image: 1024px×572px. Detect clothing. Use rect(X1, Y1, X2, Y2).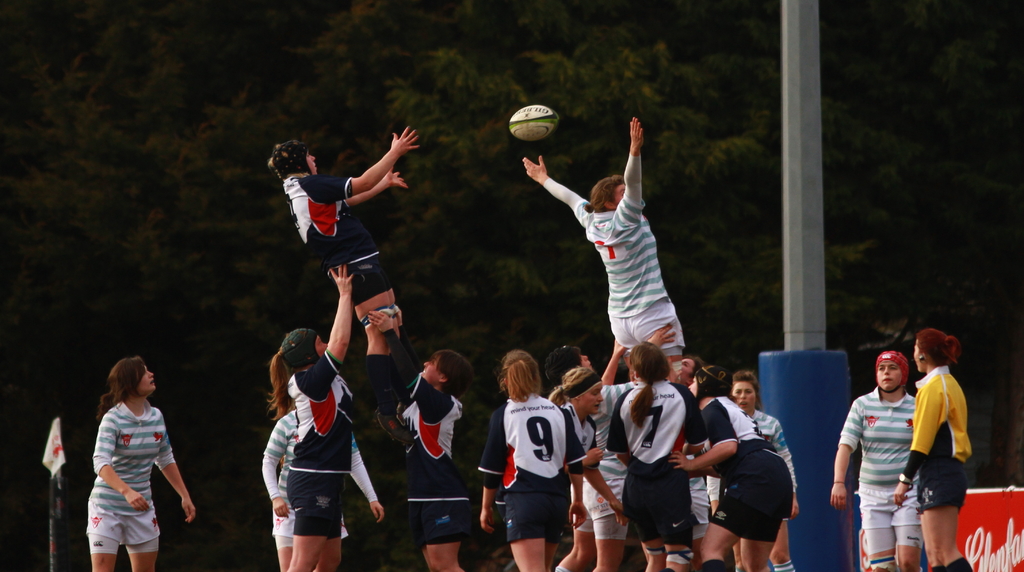
rect(476, 387, 584, 546).
